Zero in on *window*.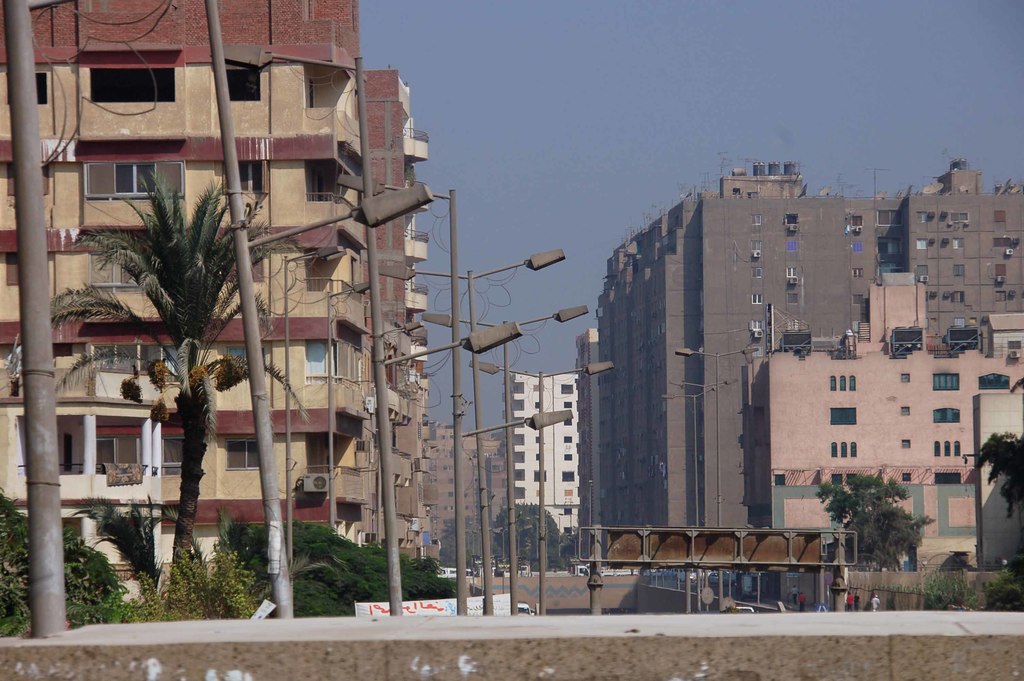
Zeroed in: bbox(223, 346, 266, 377).
